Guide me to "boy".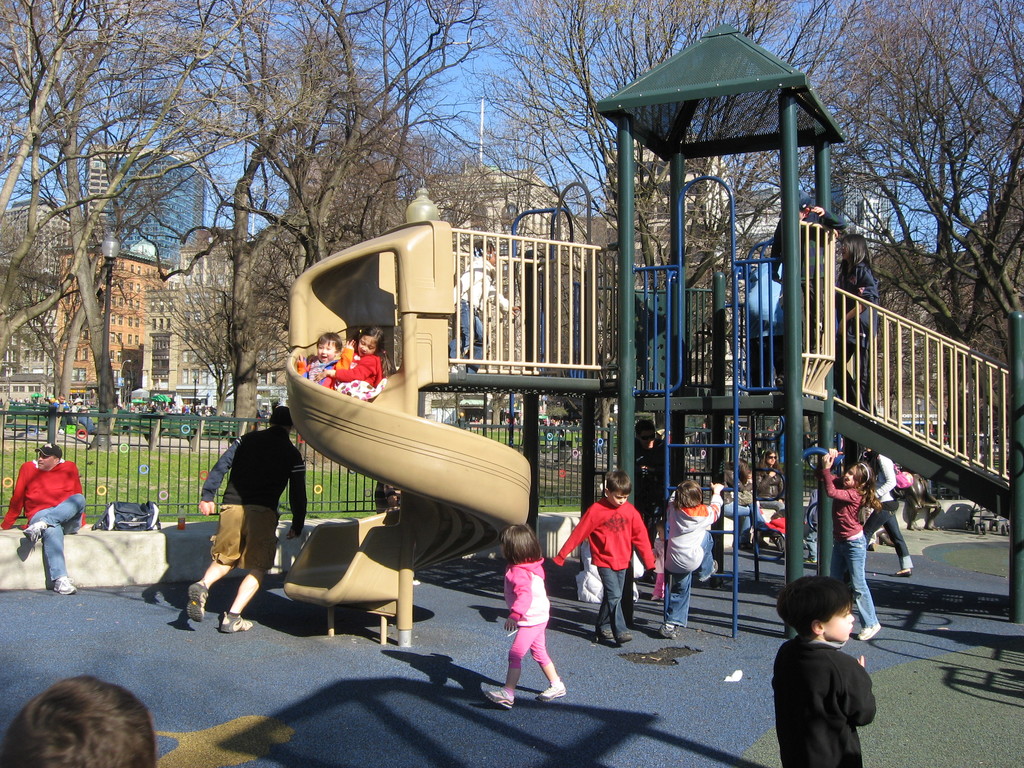
Guidance: BBox(552, 468, 659, 645).
